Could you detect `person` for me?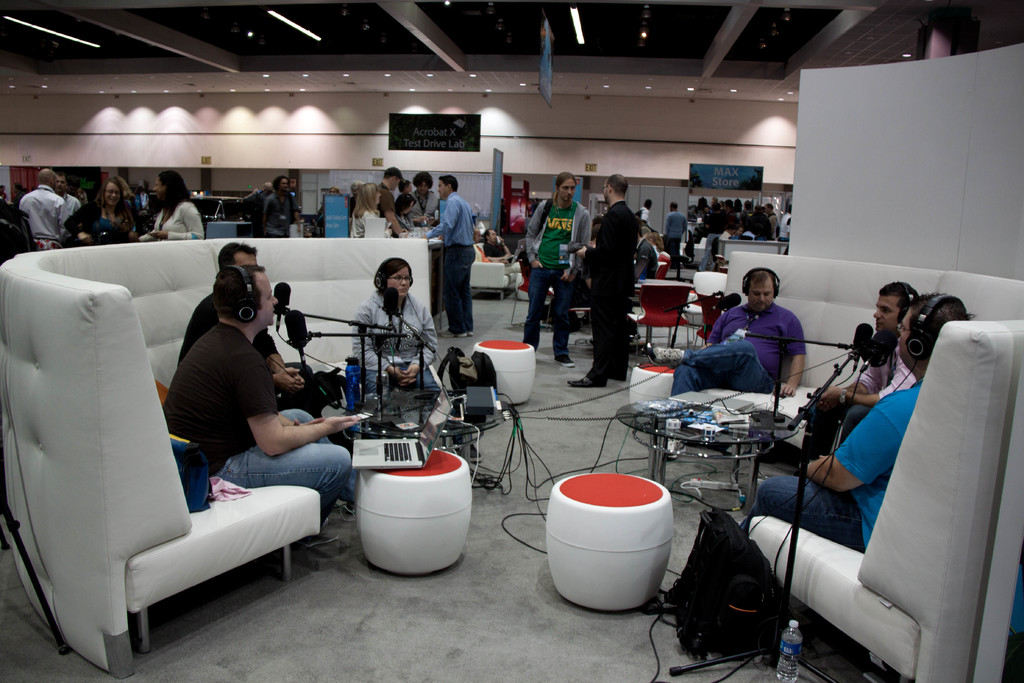
Detection result: bbox(751, 295, 973, 558).
